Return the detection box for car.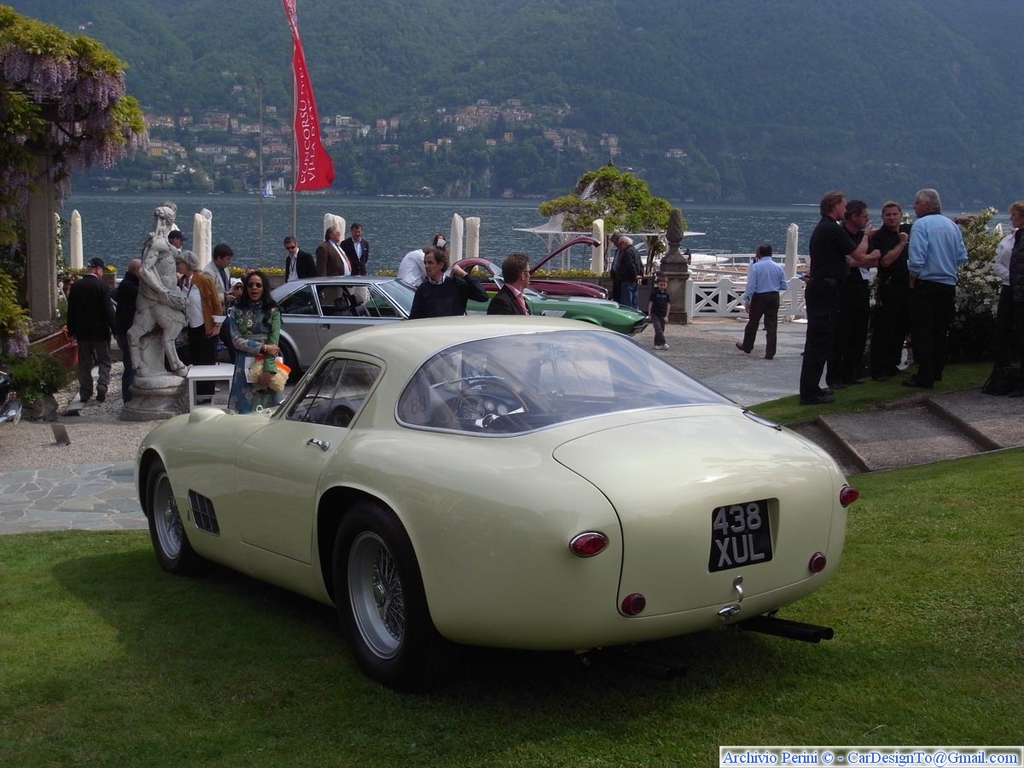
(209, 276, 489, 380).
